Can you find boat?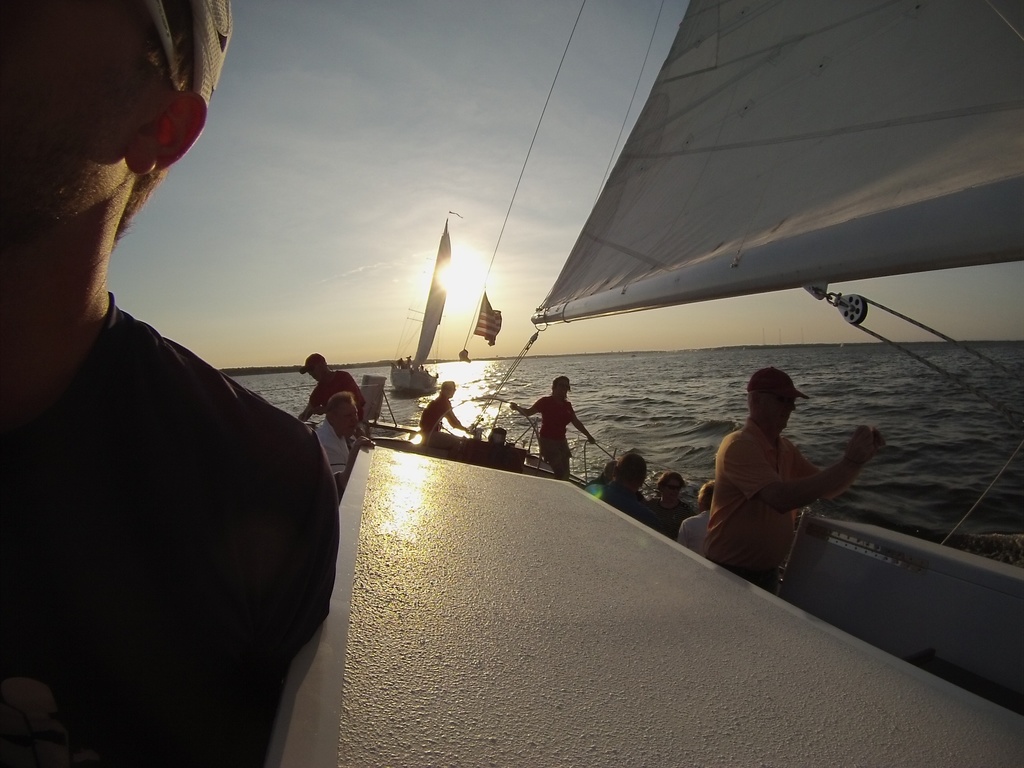
Yes, bounding box: {"left": 263, "top": 0, "right": 1023, "bottom": 765}.
